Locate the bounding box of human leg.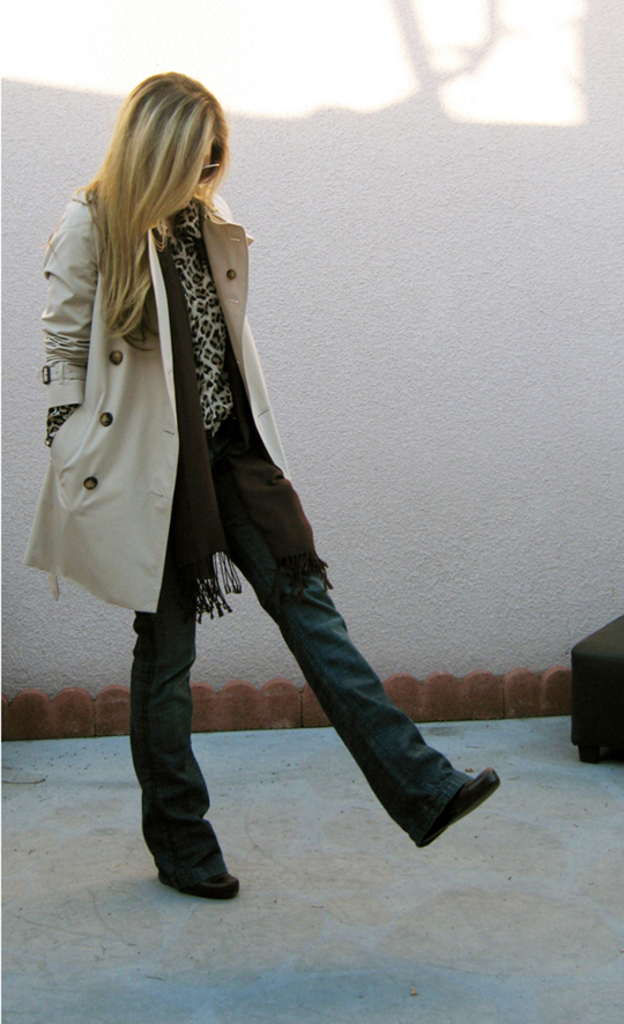
Bounding box: (x1=122, y1=445, x2=240, y2=897).
